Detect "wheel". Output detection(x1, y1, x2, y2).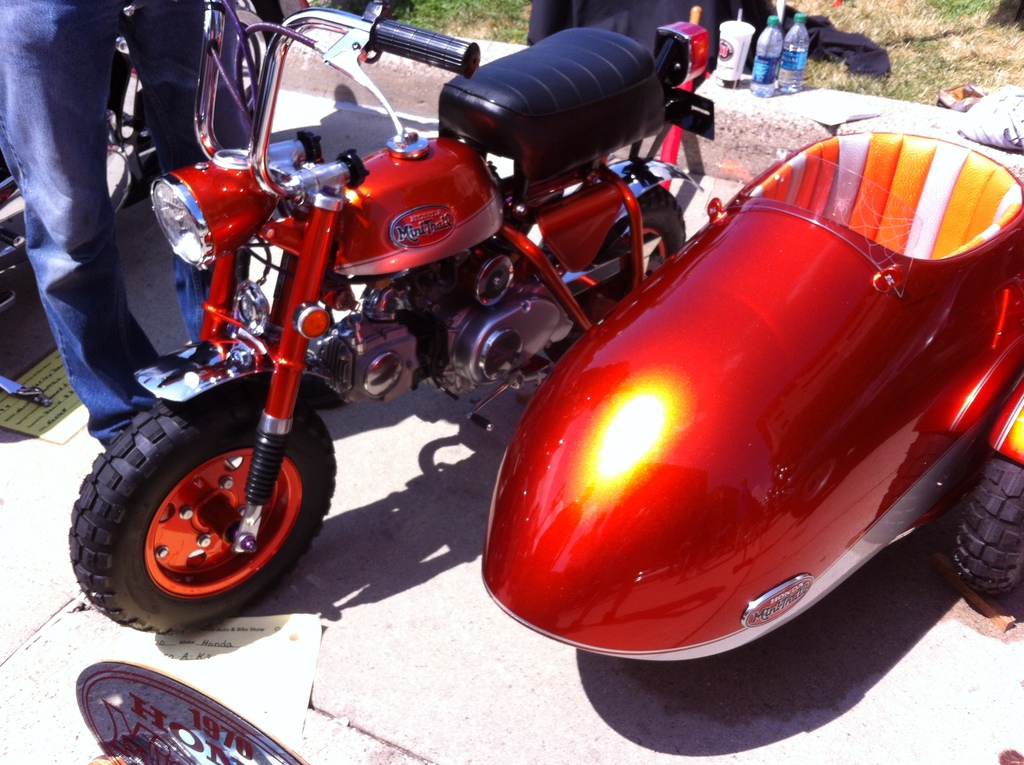
detection(948, 456, 1023, 598).
